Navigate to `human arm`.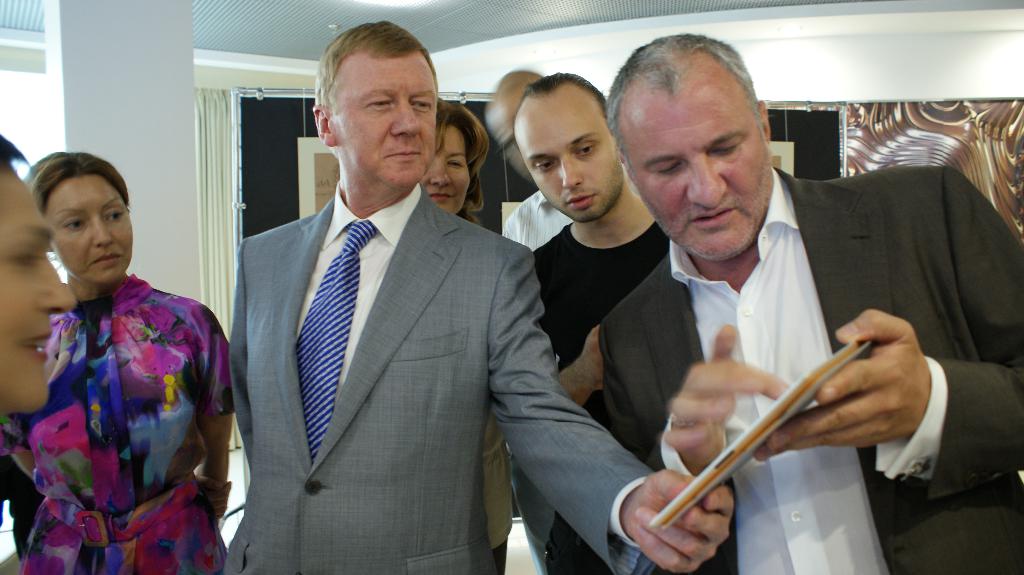
Navigation target: <bbox>554, 322, 609, 409</bbox>.
